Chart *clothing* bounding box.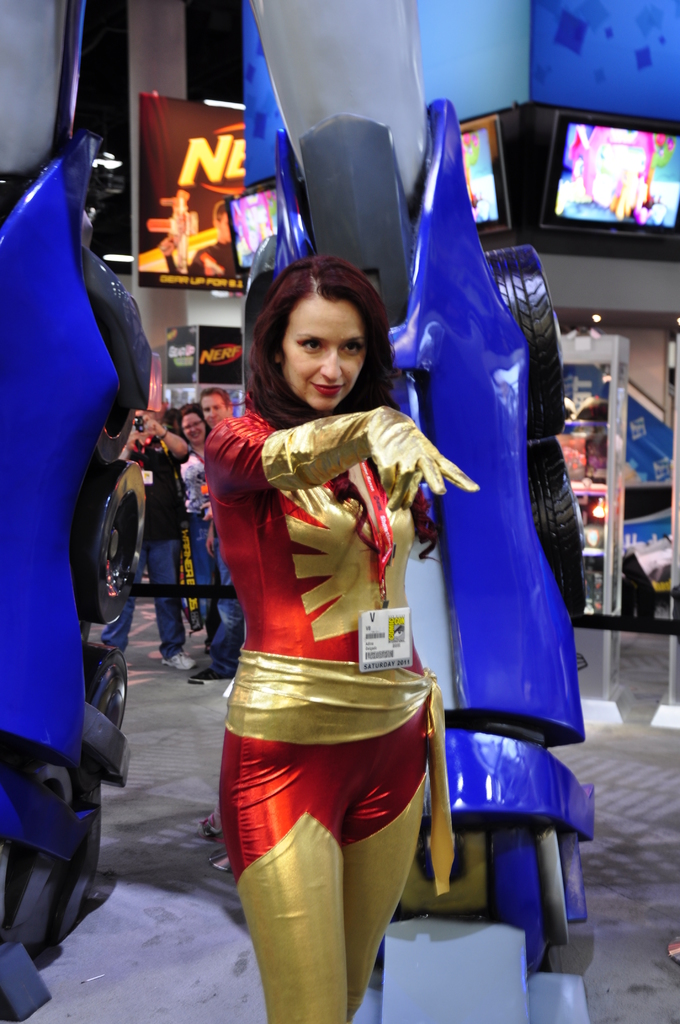
Charted: box(197, 383, 480, 1023).
